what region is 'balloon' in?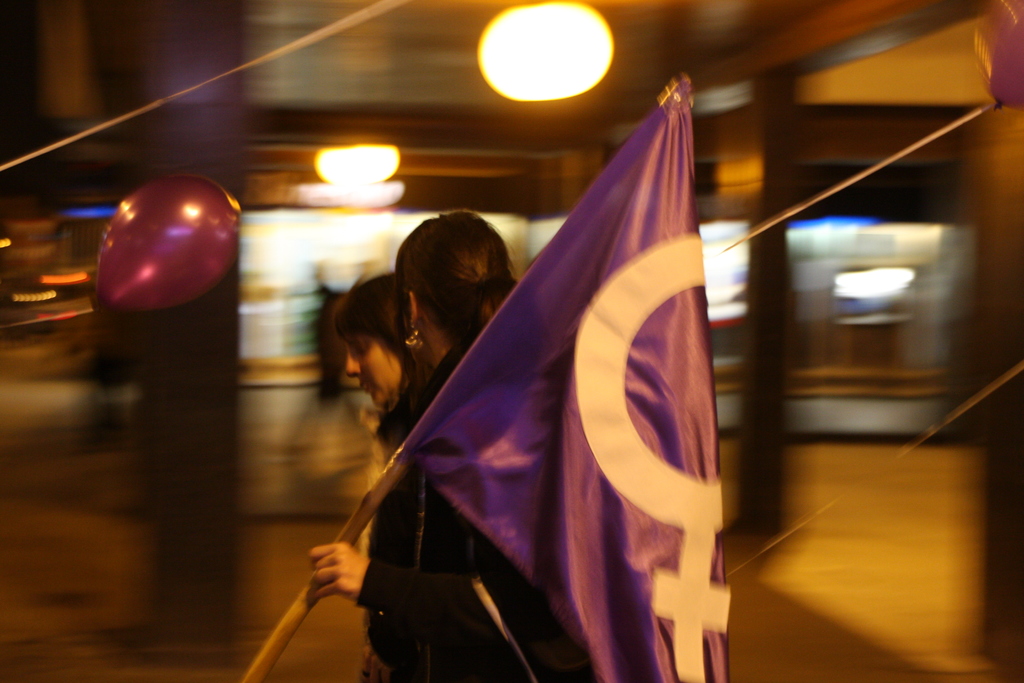
{"left": 88, "top": 170, "right": 242, "bottom": 317}.
